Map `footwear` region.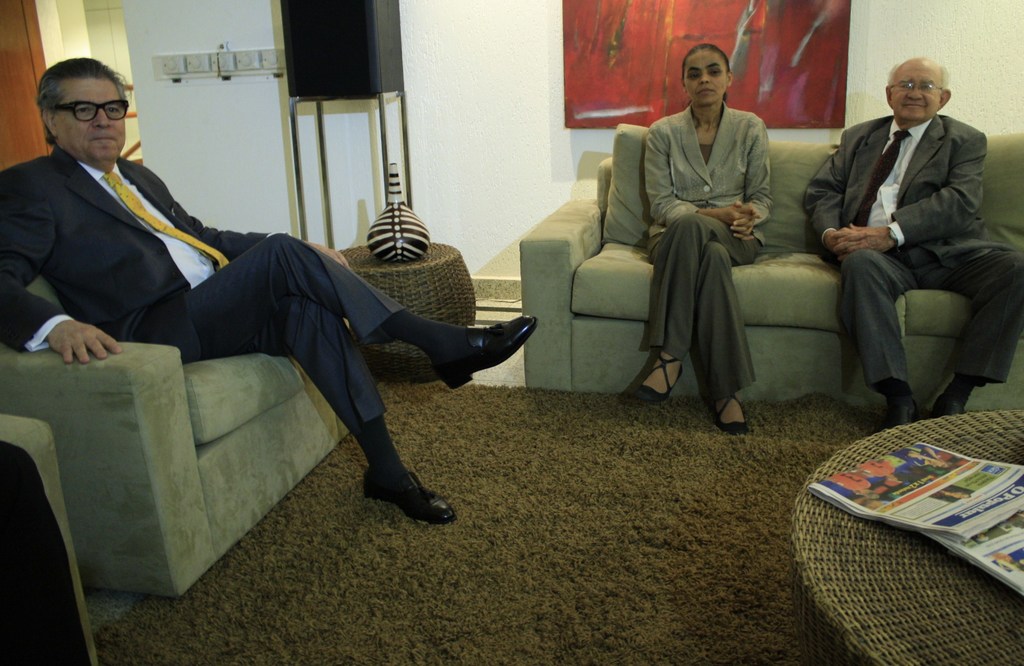
Mapped to l=428, t=317, r=543, b=387.
